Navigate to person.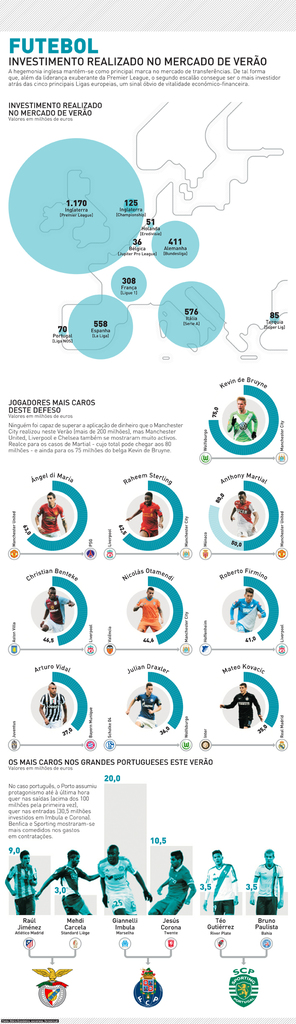
Navigation target: crop(217, 680, 262, 727).
